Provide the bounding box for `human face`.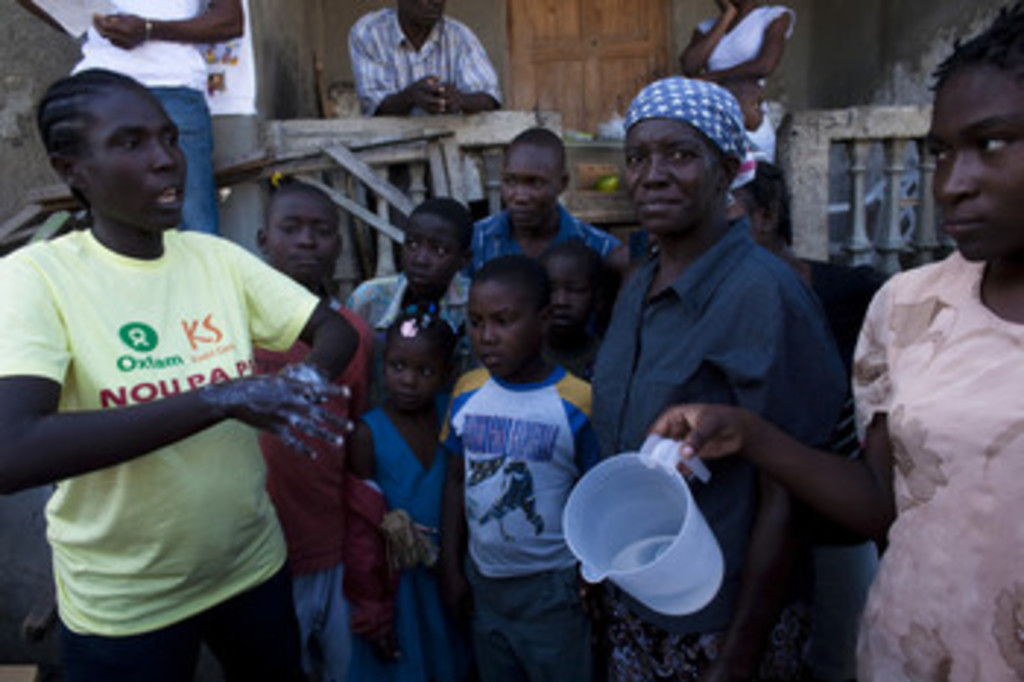
{"left": 377, "top": 331, "right": 451, "bottom": 416}.
